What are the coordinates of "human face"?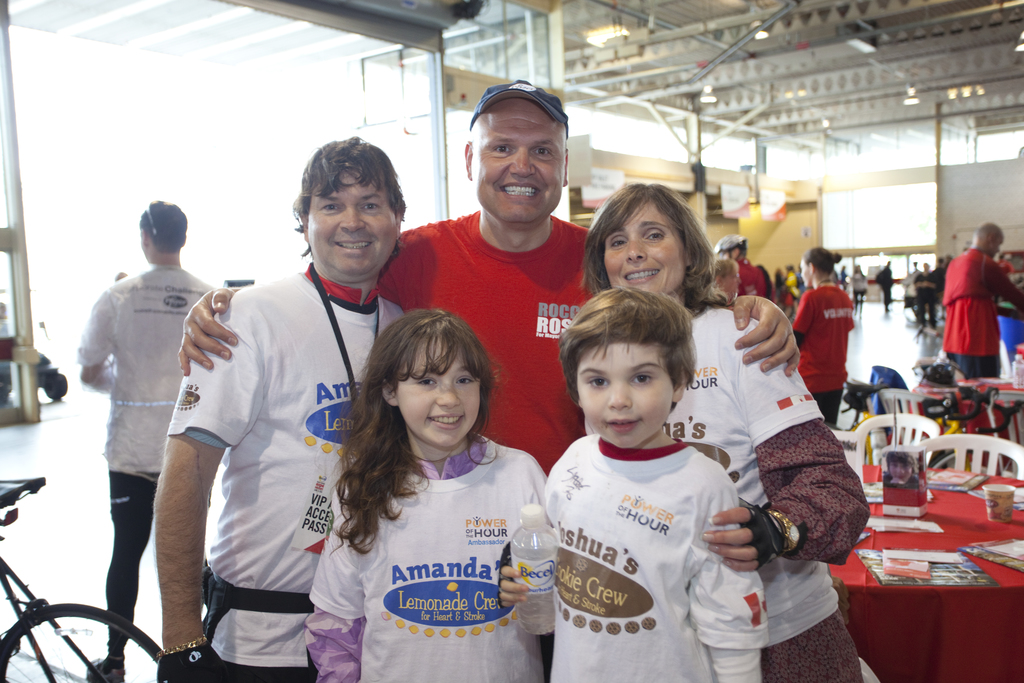
bbox(308, 163, 396, 277).
